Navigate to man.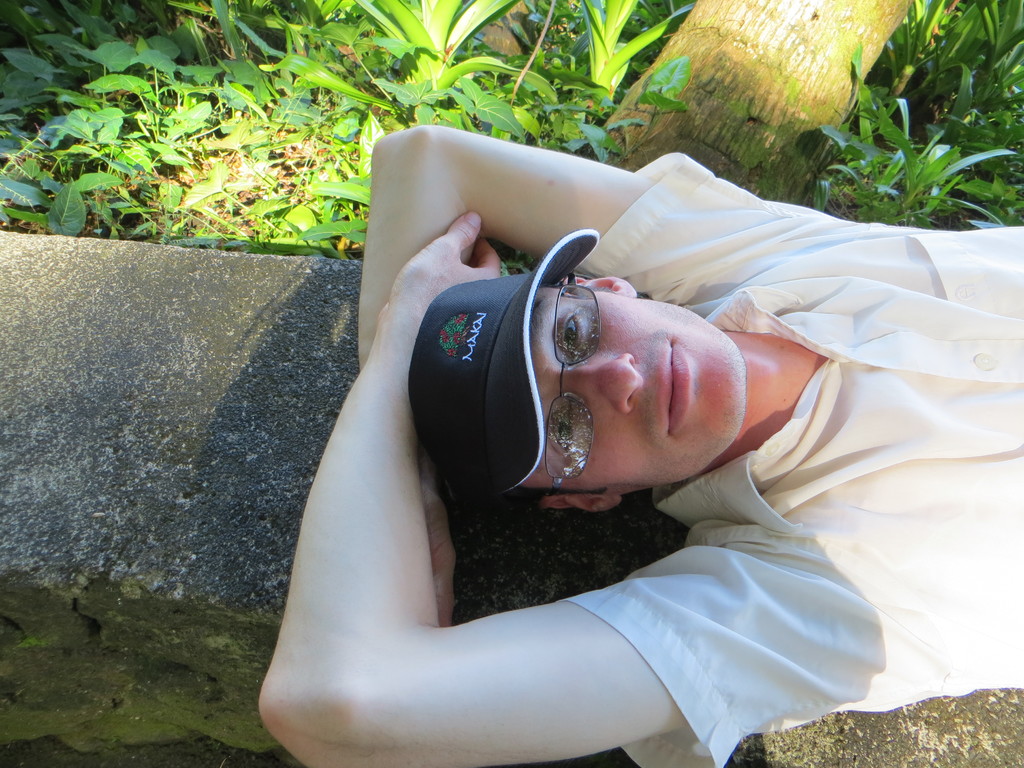
Navigation target: locate(186, 99, 1005, 763).
